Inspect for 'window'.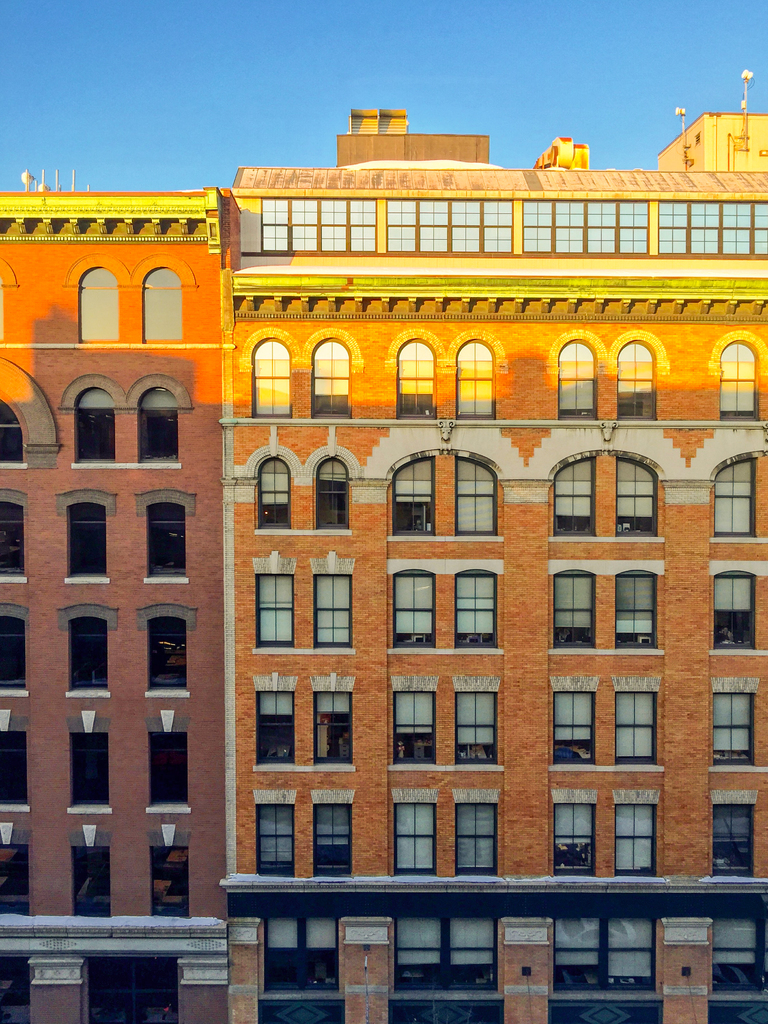
Inspection: Rect(453, 692, 499, 762).
